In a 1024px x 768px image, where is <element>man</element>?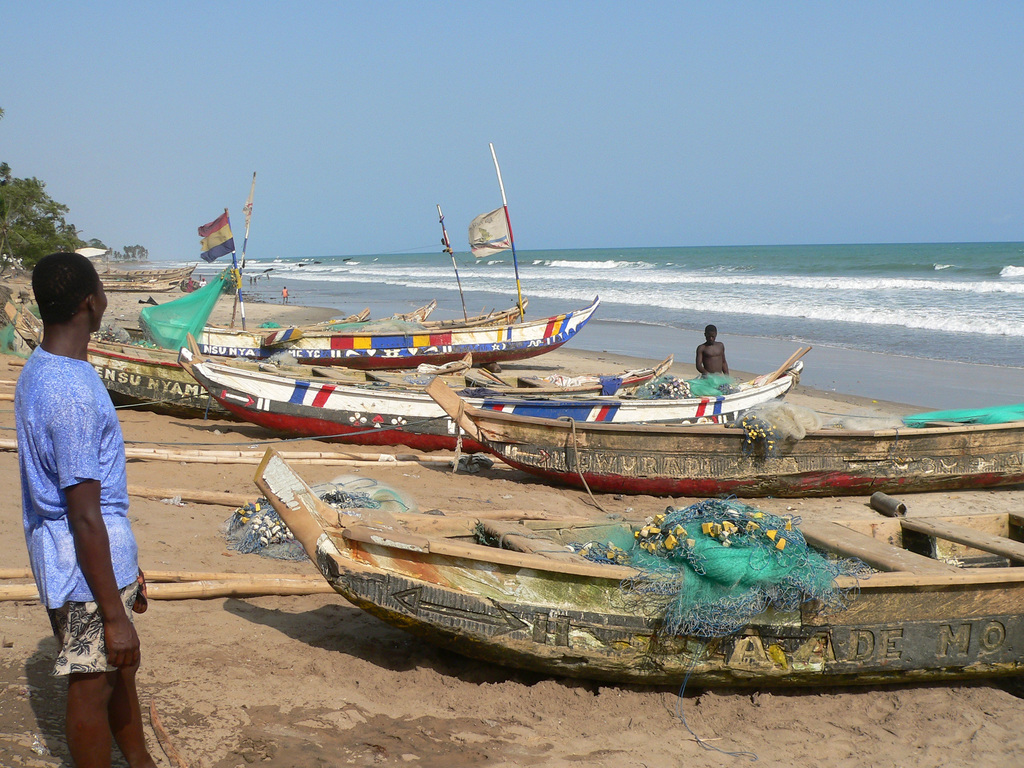
698 323 730 373.
